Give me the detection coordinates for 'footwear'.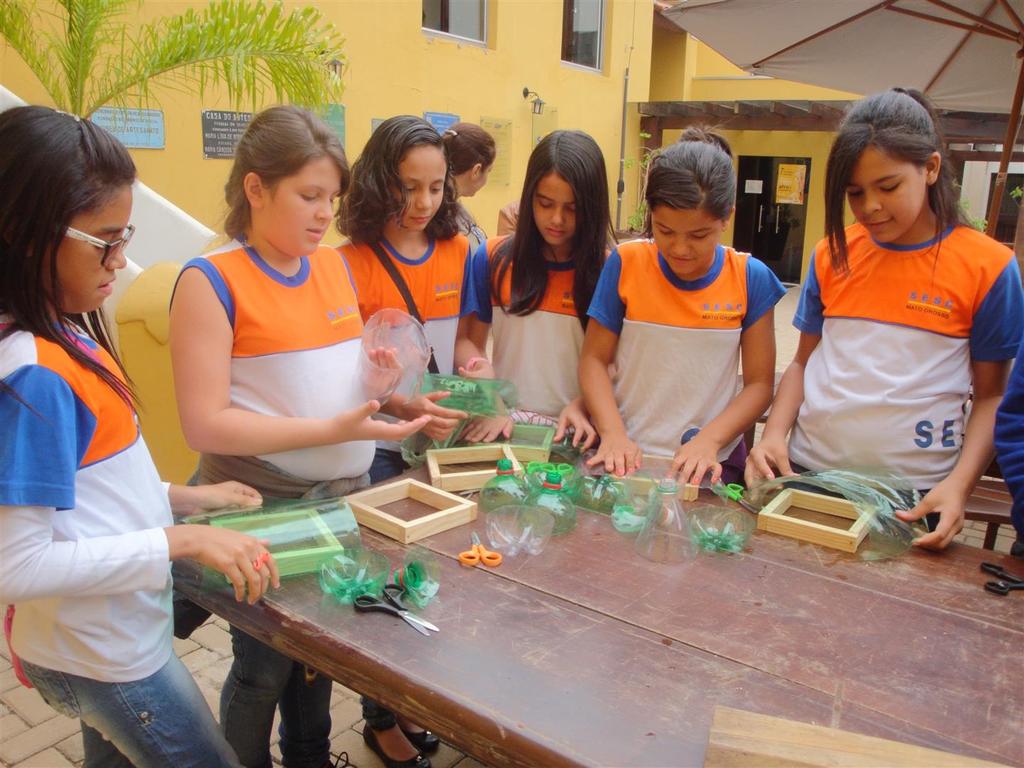
{"left": 399, "top": 721, "right": 442, "bottom": 756}.
